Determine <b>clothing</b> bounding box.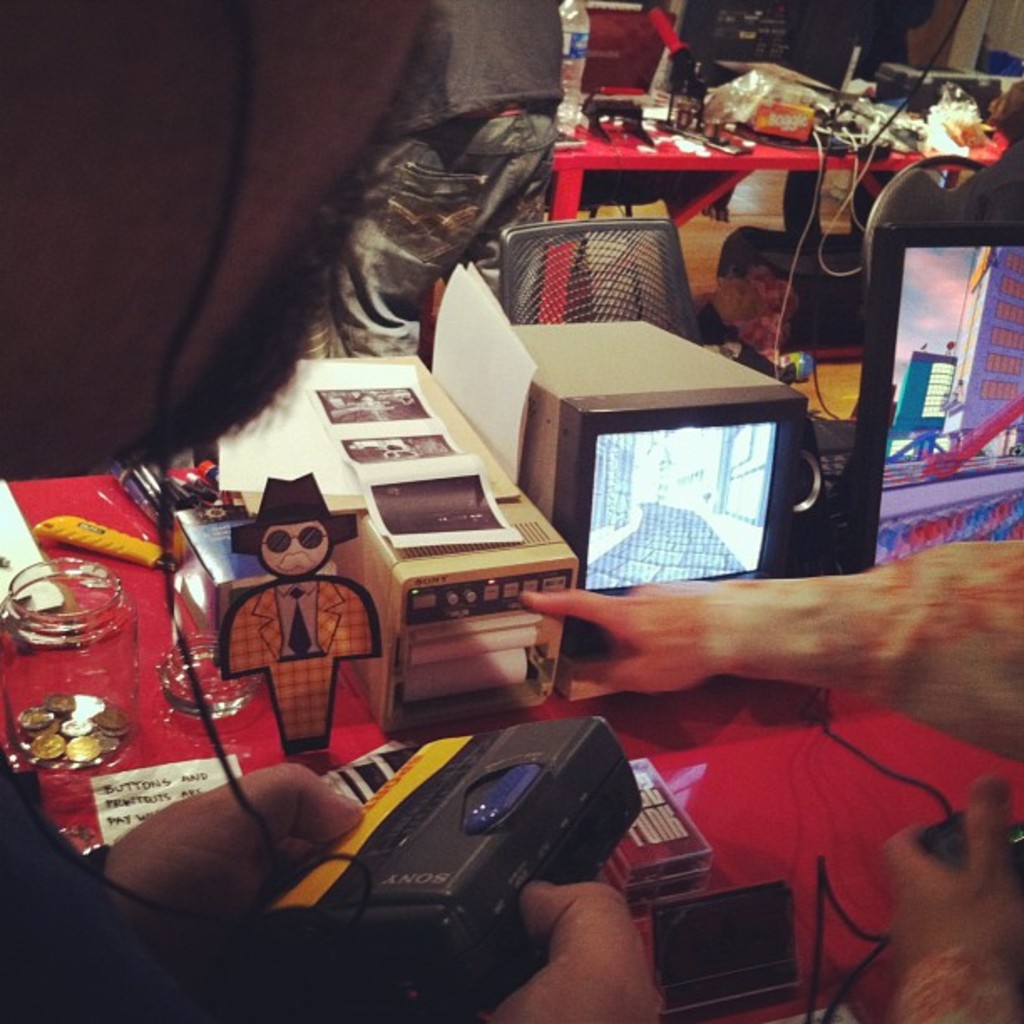
Determined: <box>223,584,387,755</box>.
